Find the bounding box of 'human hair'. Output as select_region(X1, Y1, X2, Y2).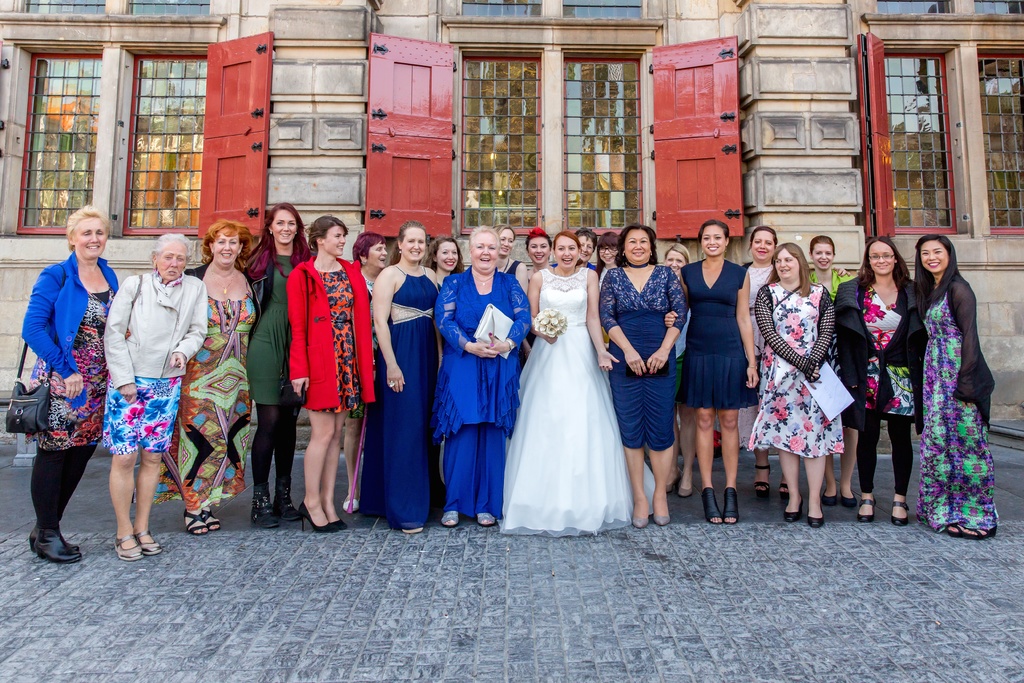
select_region(806, 233, 838, 258).
